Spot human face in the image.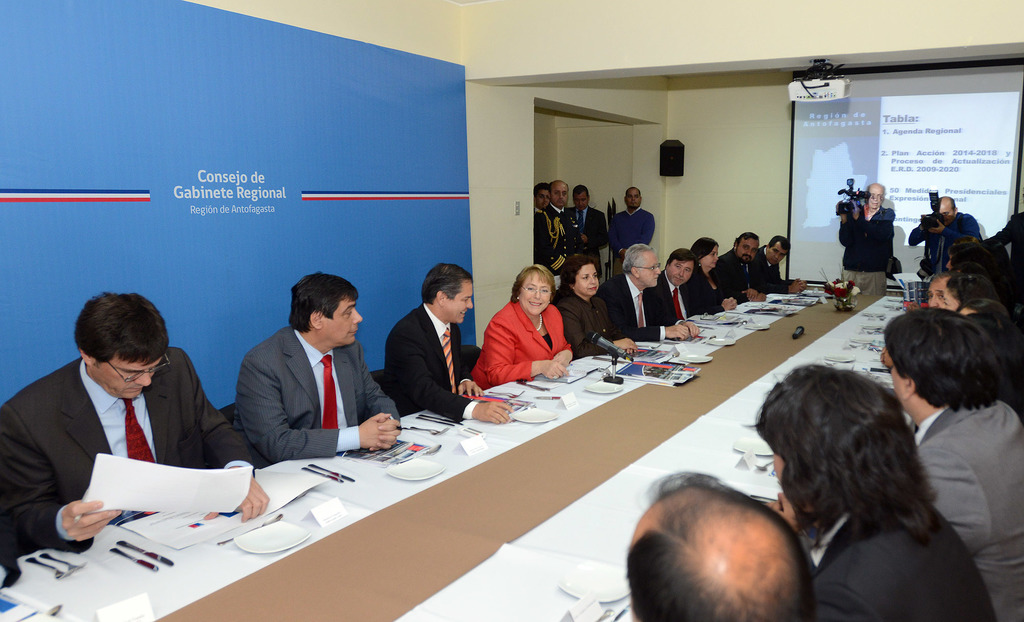
human face found at box=[552, 182, 568, 206].
